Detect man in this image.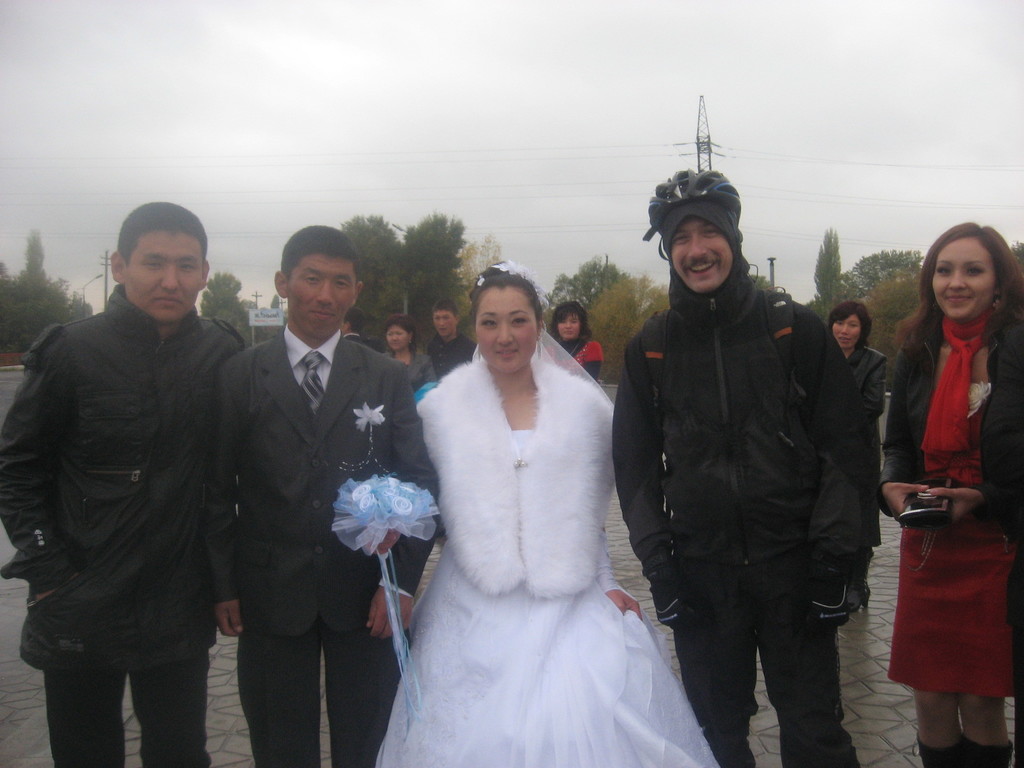
Detection: (205,223,438,767).
